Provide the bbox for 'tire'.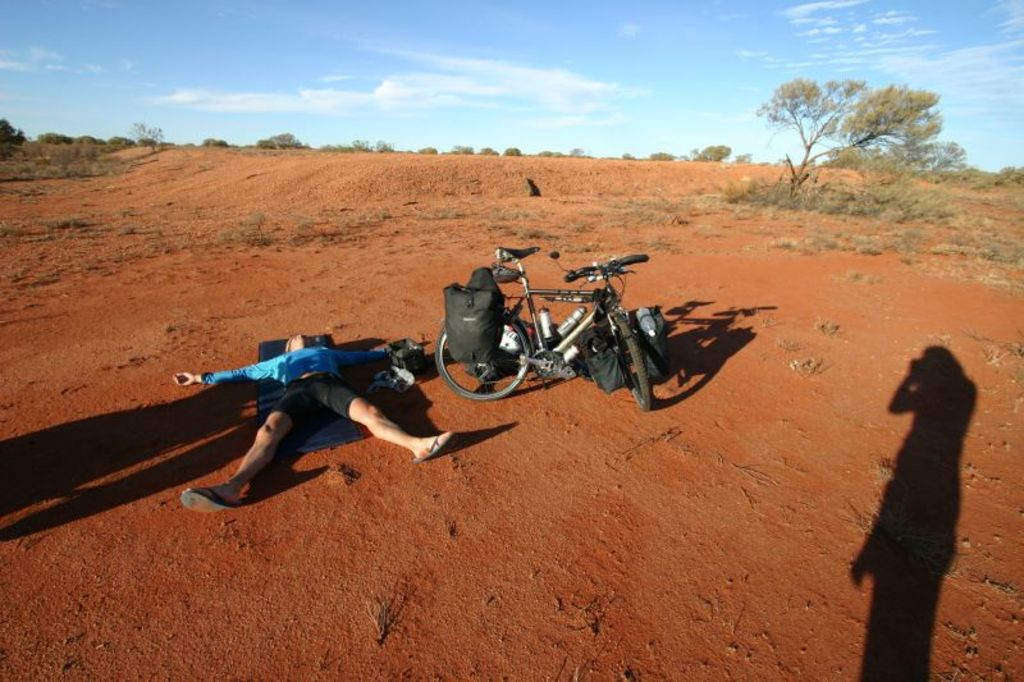
611,315,654,412.
